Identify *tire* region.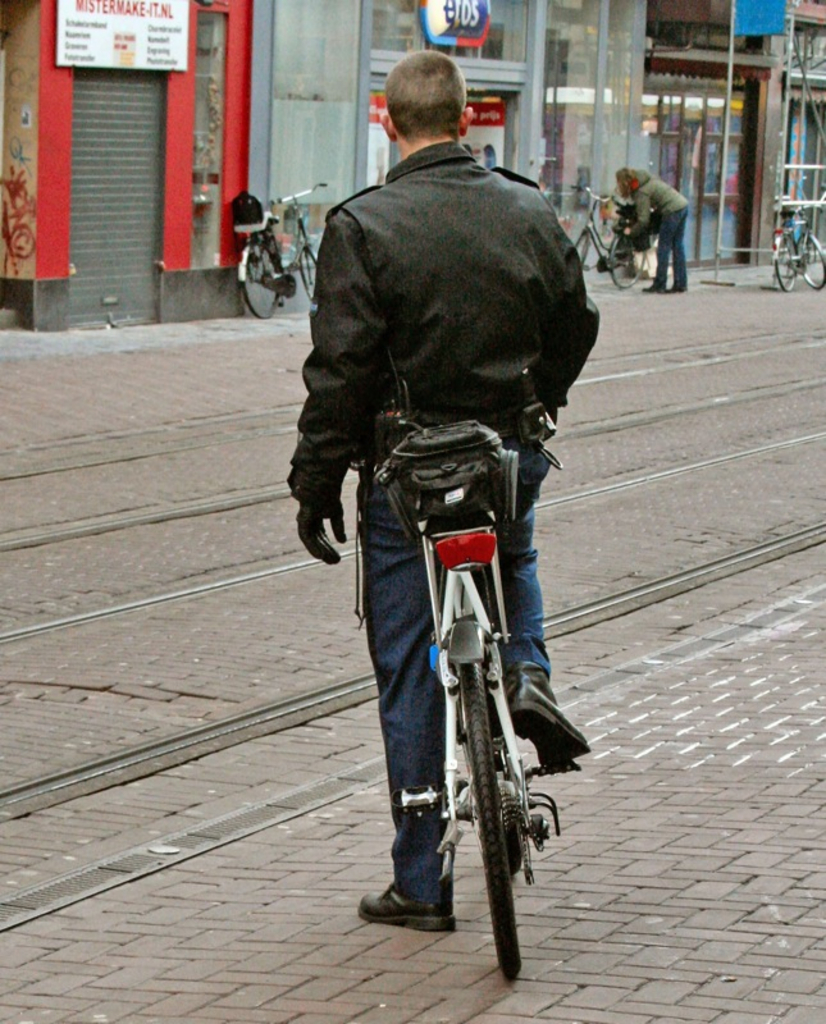
Region: (608, 236, 642, 287).
